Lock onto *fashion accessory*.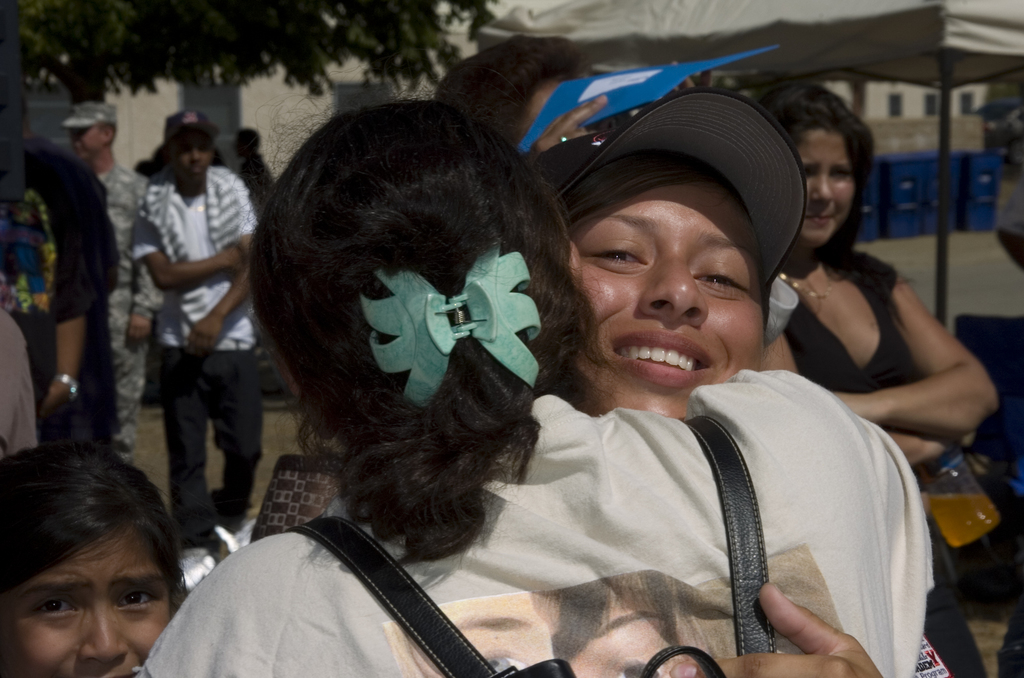
Locked: select_region(50, 369, 80, 400).
